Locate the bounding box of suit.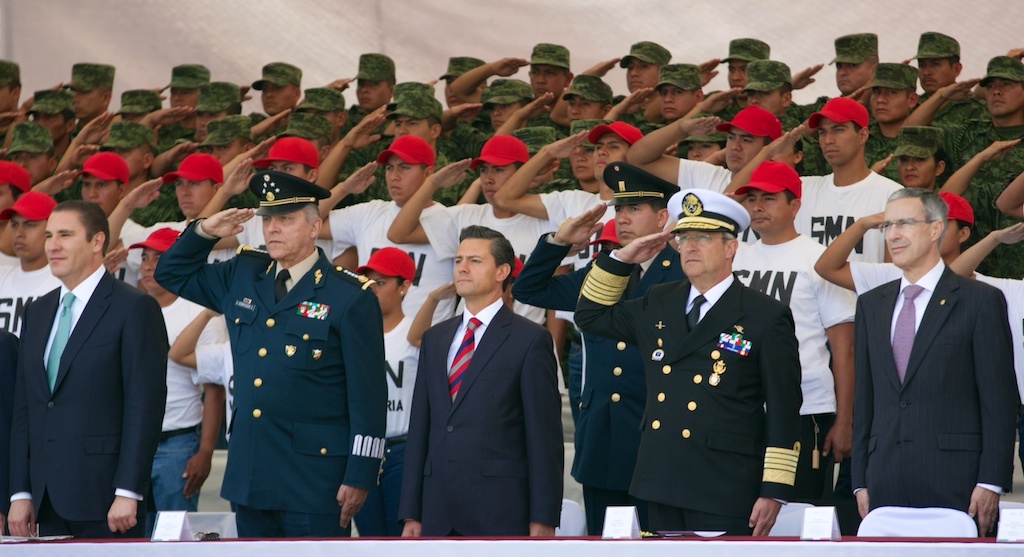
Bounding box: (507,226,688,535).
